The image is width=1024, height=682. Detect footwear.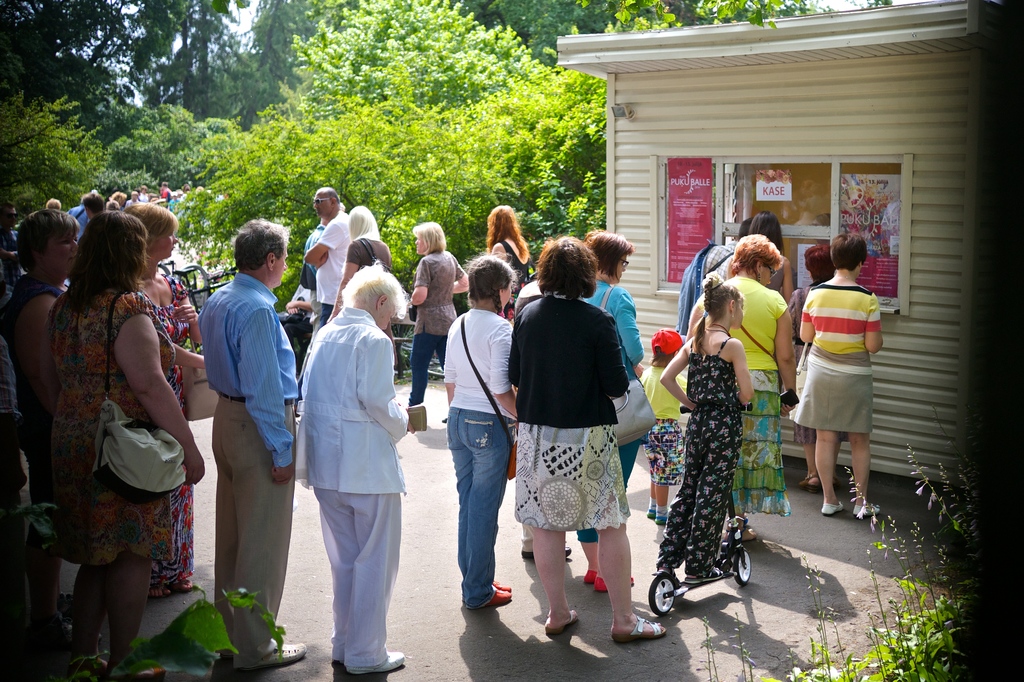
Detection: <region>490, 594, 513, 608</region>.
